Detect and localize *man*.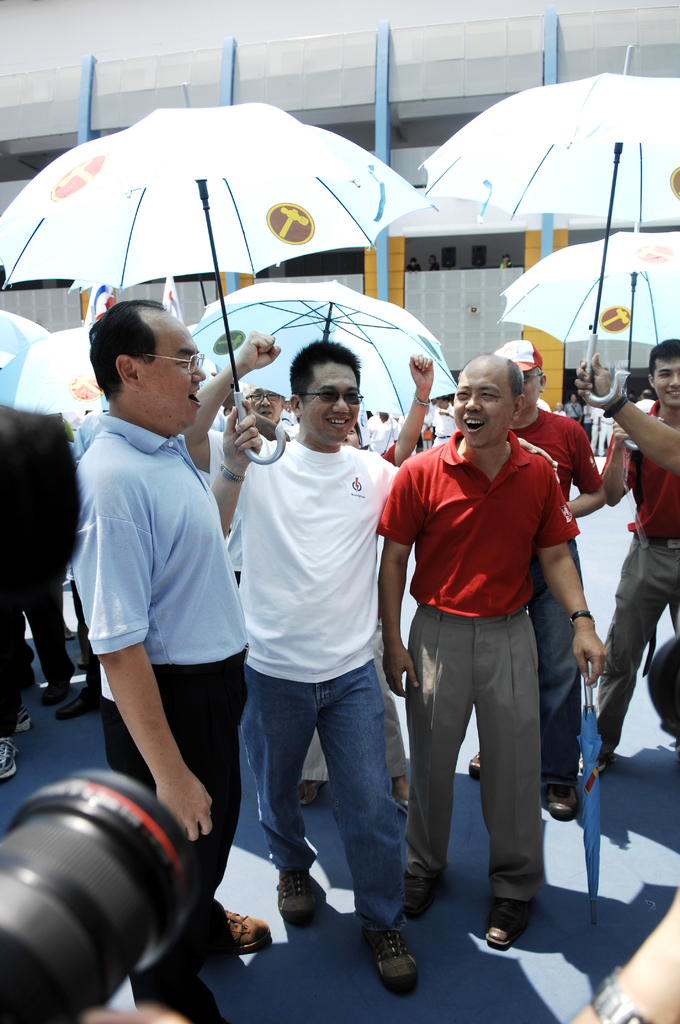
Localized at box=[207, 335, 430, 1006].
